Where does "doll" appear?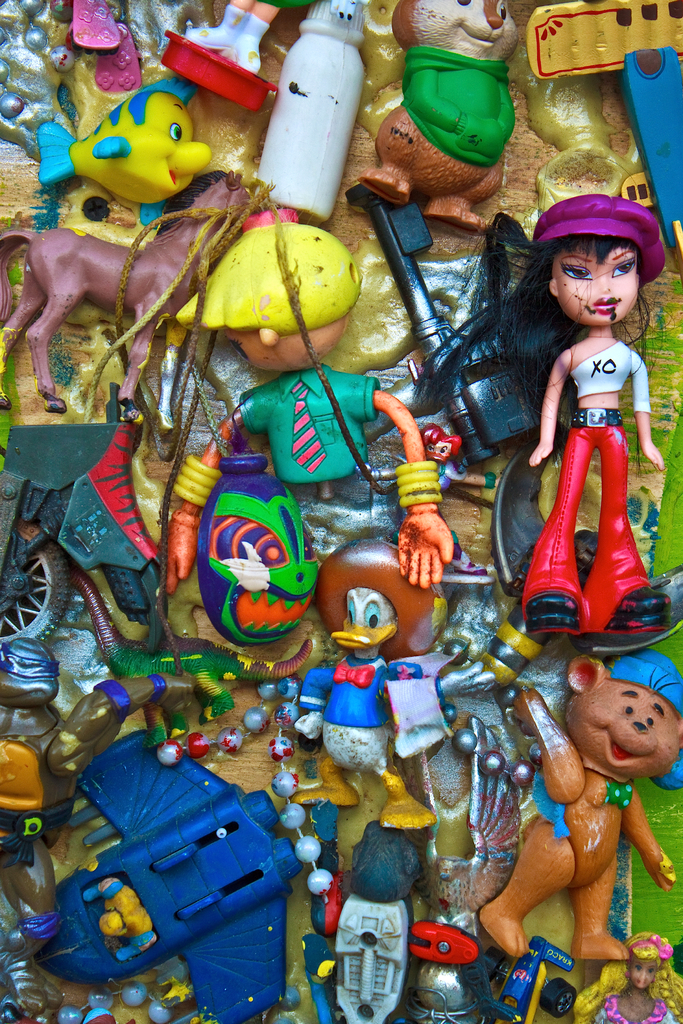
Appears at select_region(99, 877, 172, 986).
